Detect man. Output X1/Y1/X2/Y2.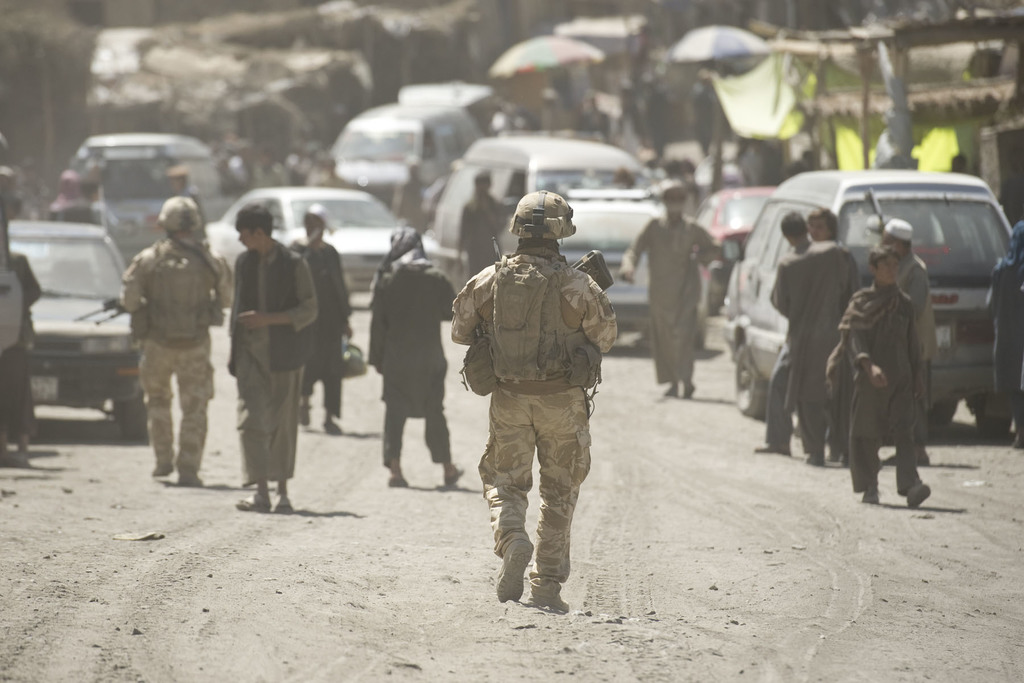
450/189/617/608.
